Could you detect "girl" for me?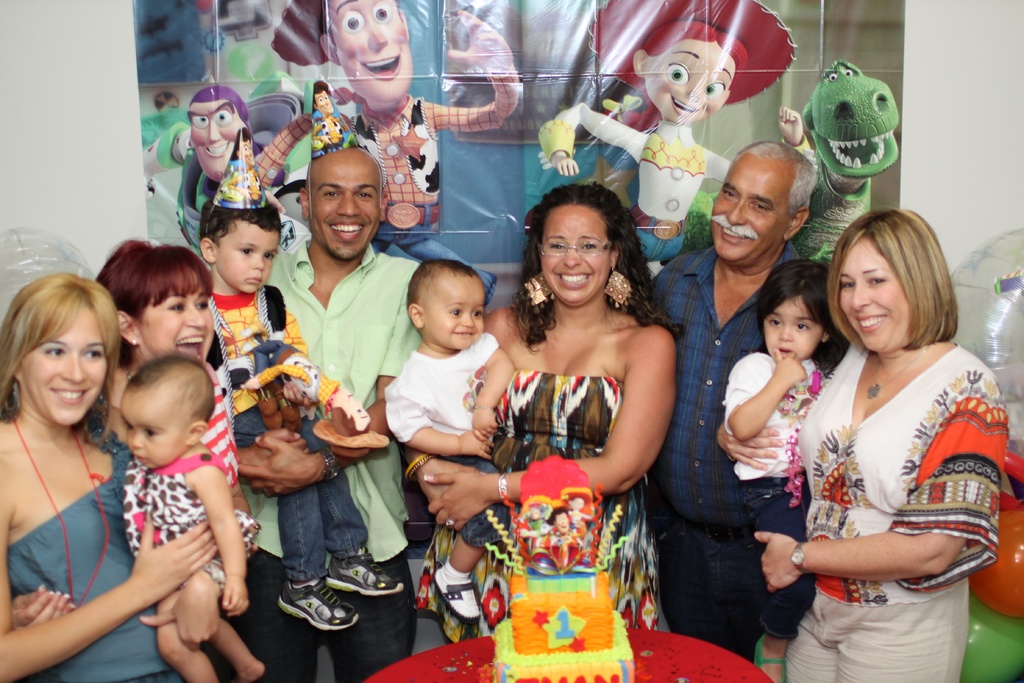
Detection result: <region>719, 258, 850, 682</region>.
